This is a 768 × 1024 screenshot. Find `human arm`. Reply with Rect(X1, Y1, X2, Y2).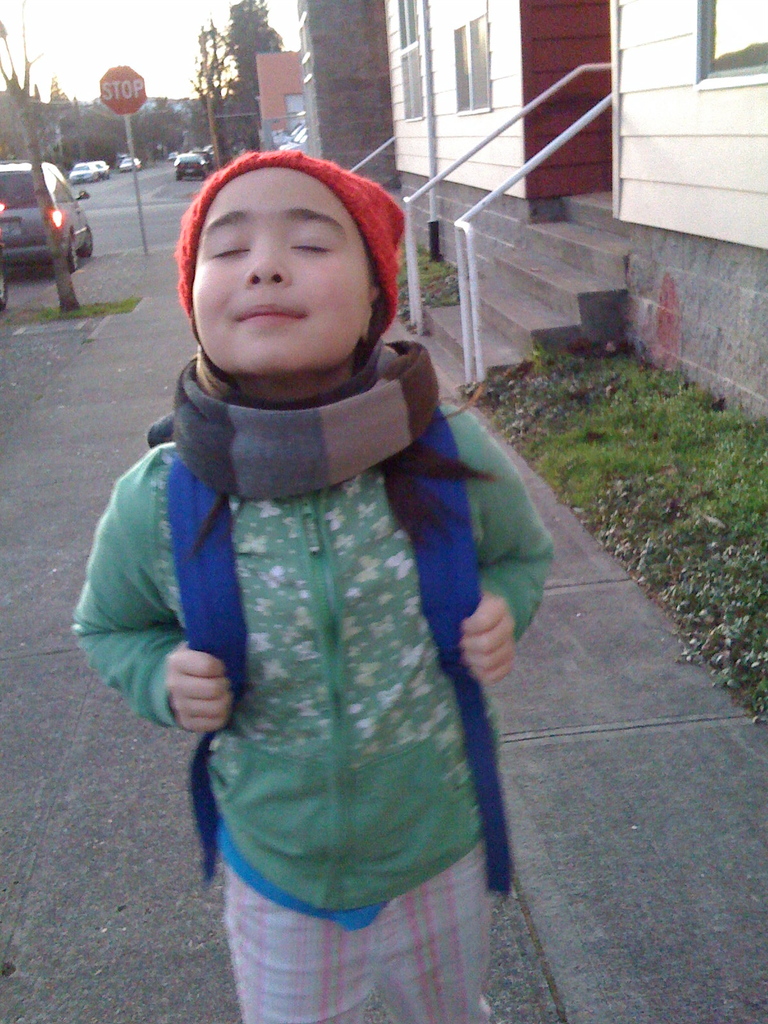
Rect(67, 445, 242, 737).
